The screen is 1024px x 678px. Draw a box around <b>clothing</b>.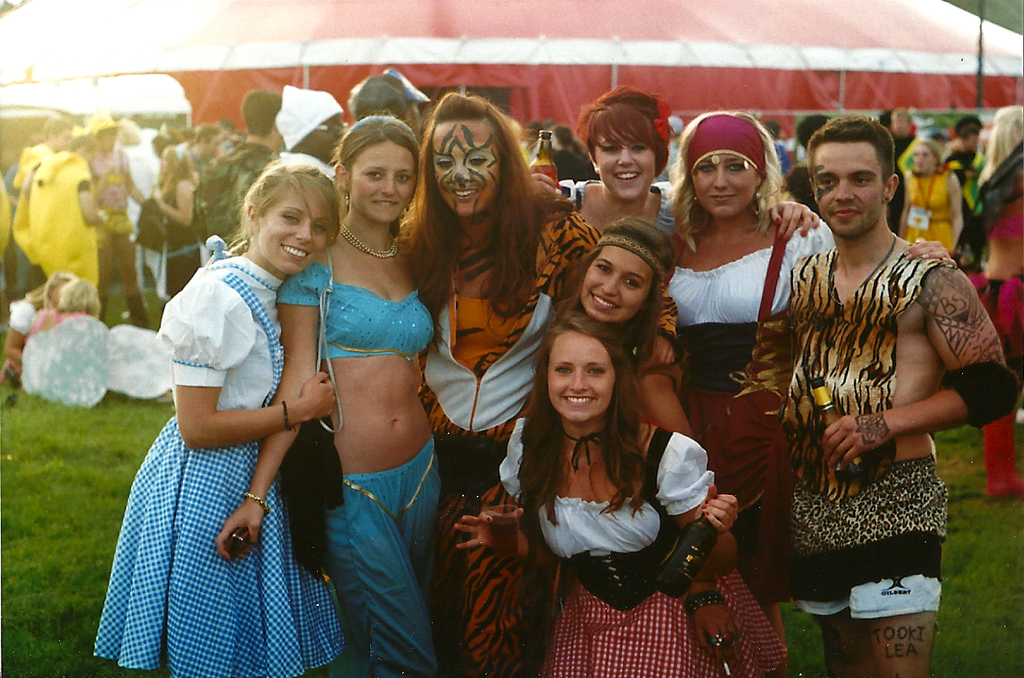
bbox(967, 276, 1023, 495).
